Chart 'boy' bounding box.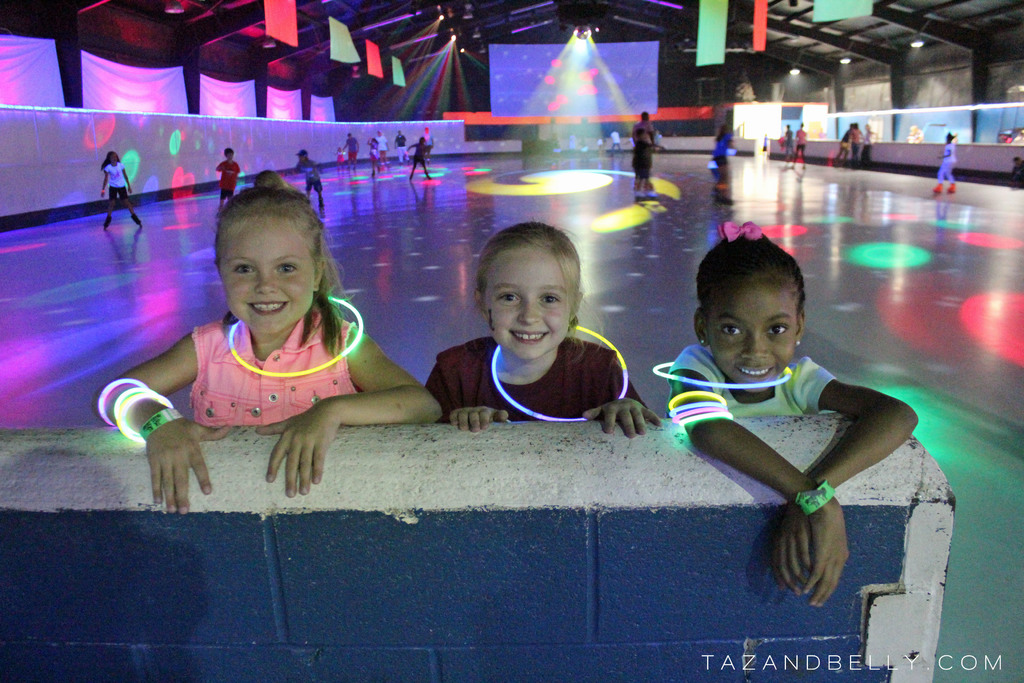
Charted: BBox(625, 126, 662, 197).
